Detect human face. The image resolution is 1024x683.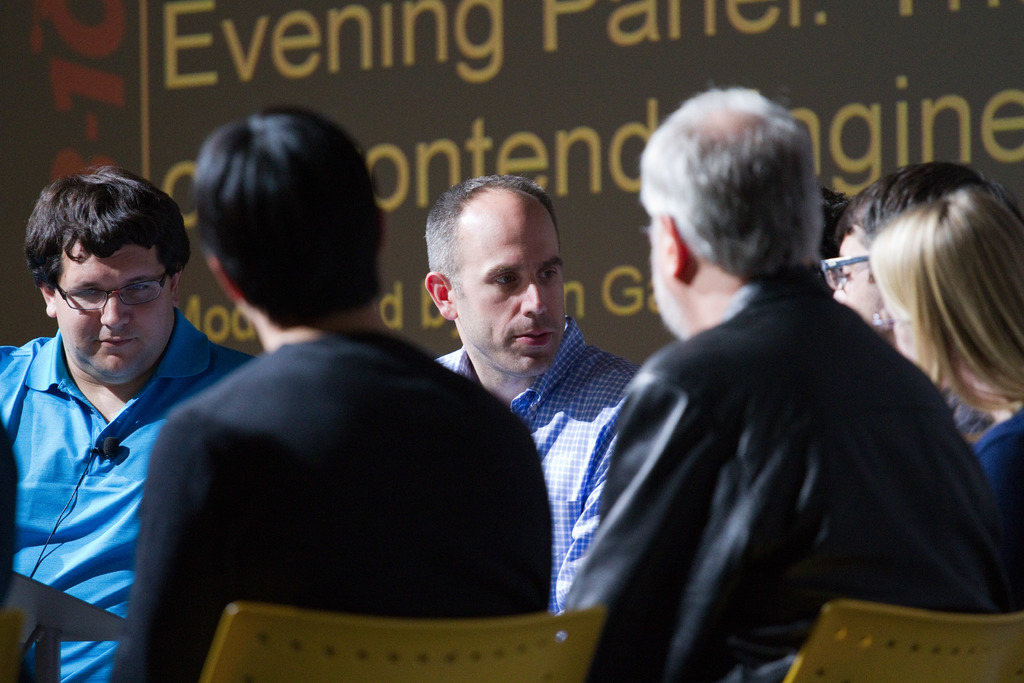
<bbox>648, 219, 691, 336</bbox>.
